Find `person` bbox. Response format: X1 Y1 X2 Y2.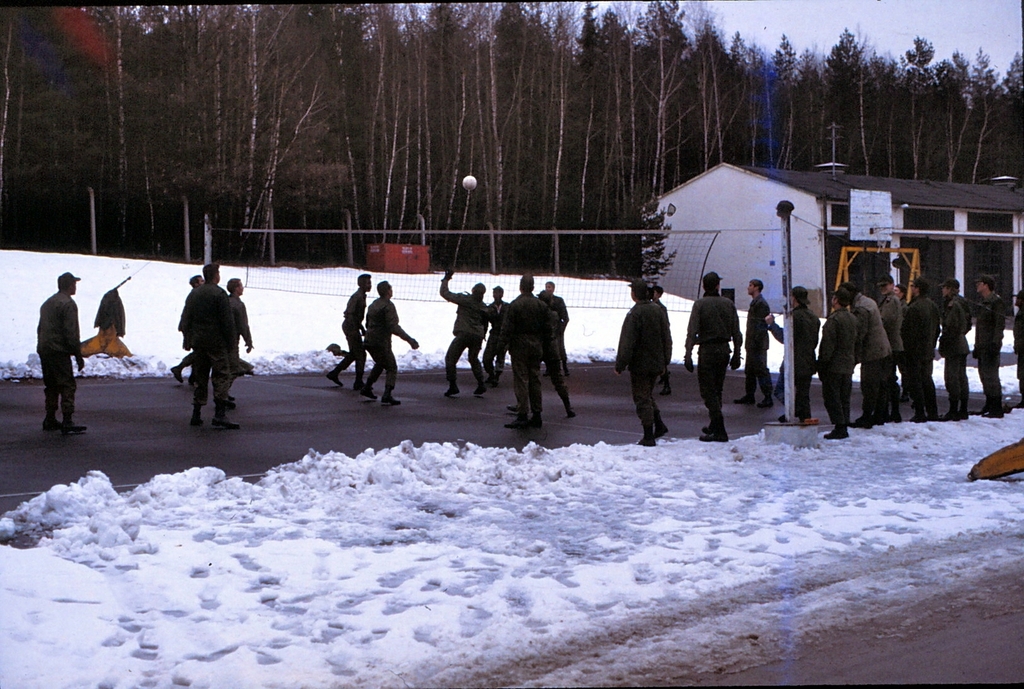
682 265 744 445.
